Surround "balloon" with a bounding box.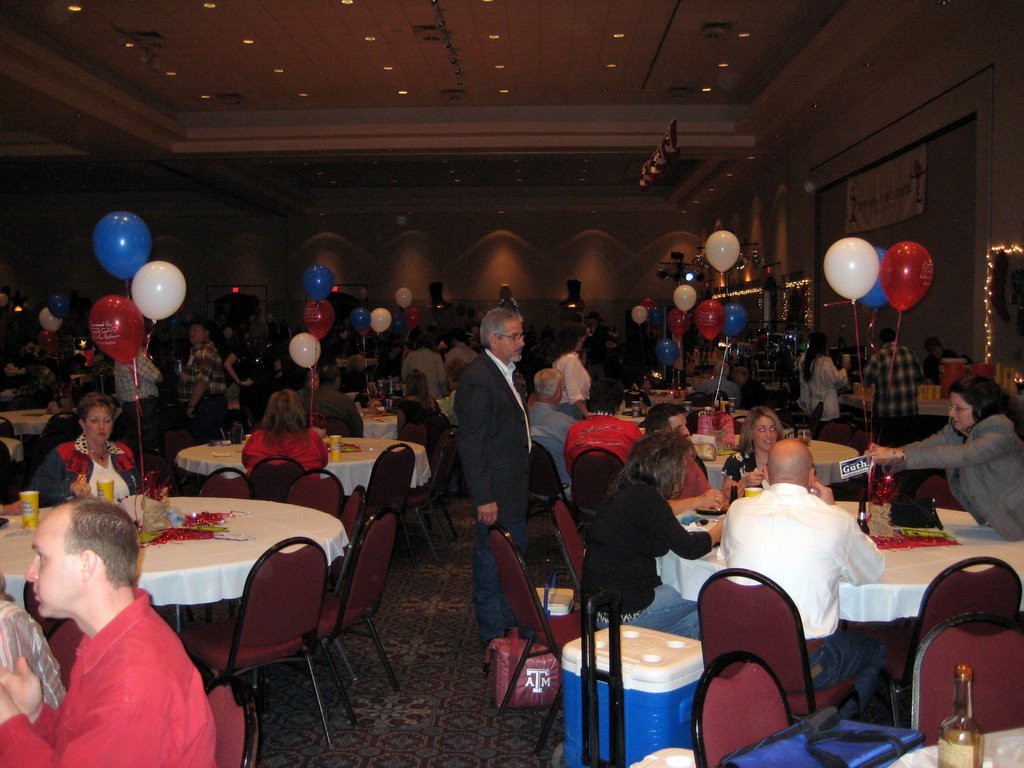
locate(673, 283, 696, 314).
